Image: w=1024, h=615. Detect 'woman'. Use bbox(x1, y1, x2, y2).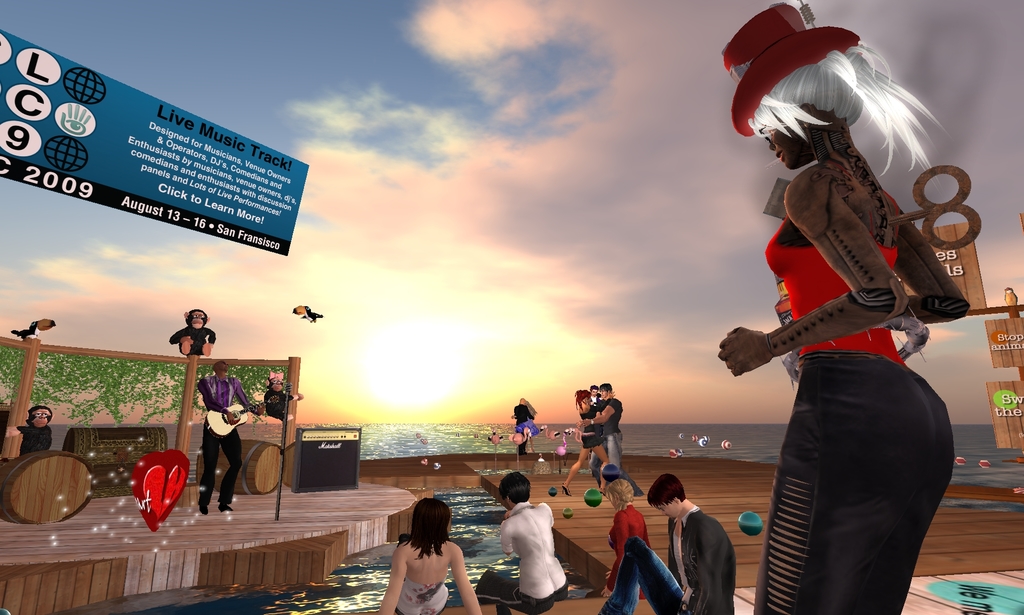
bbox(197, 361, 264, 513).
